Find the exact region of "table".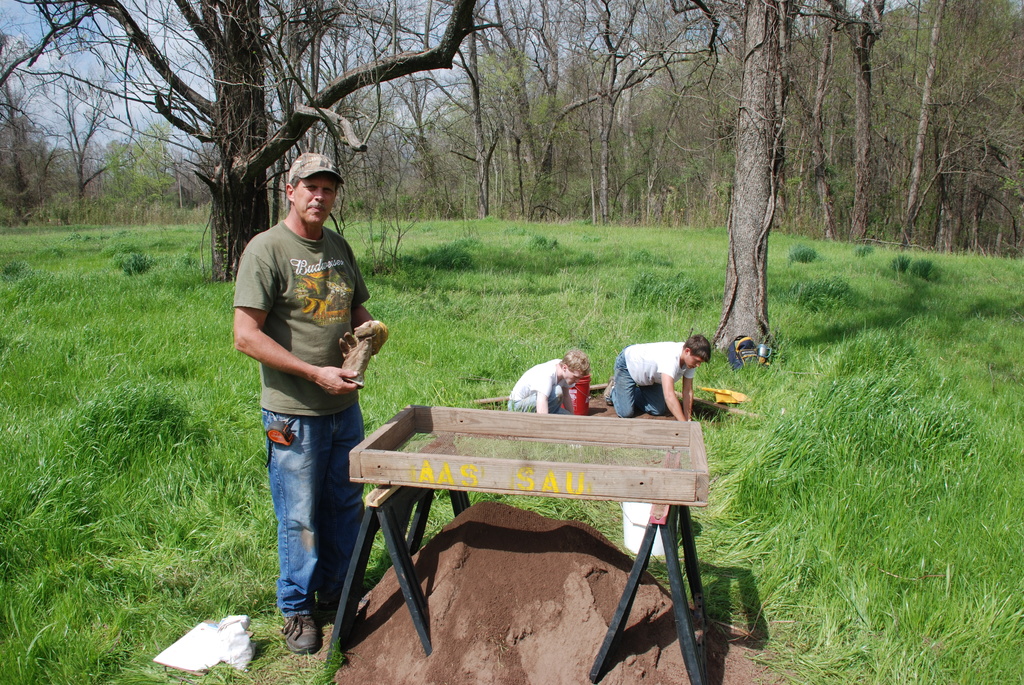
Exact region: Rect(328, 419, 695, 629).
